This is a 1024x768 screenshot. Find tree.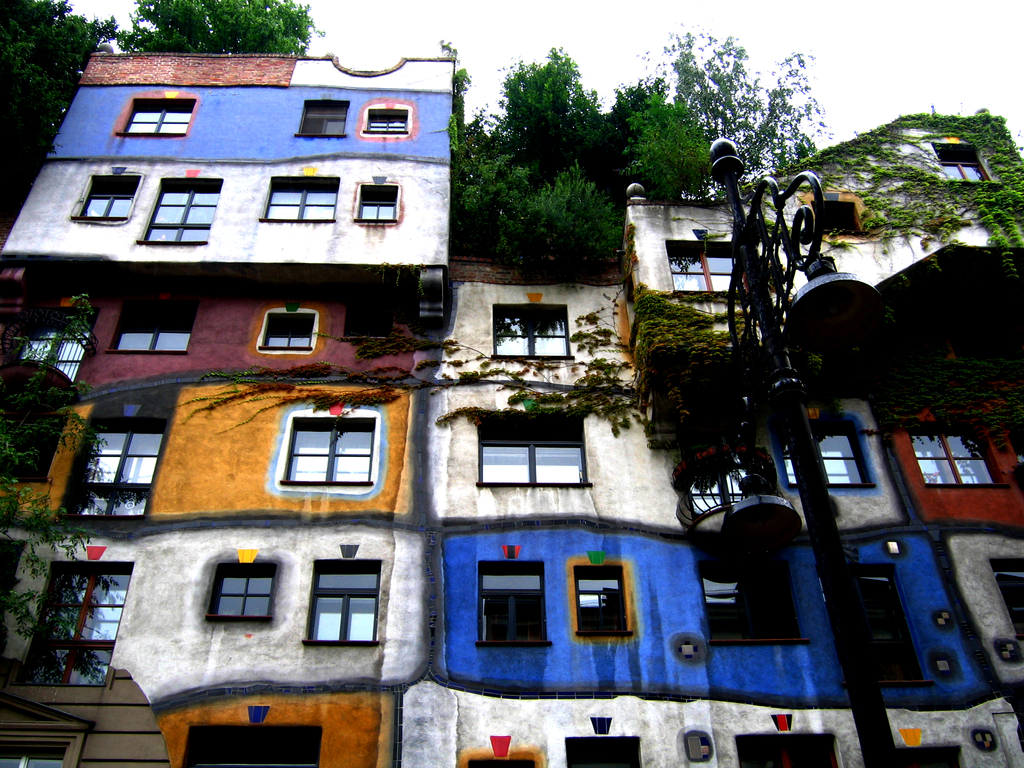
Bounding box: [448,47,730,285].
